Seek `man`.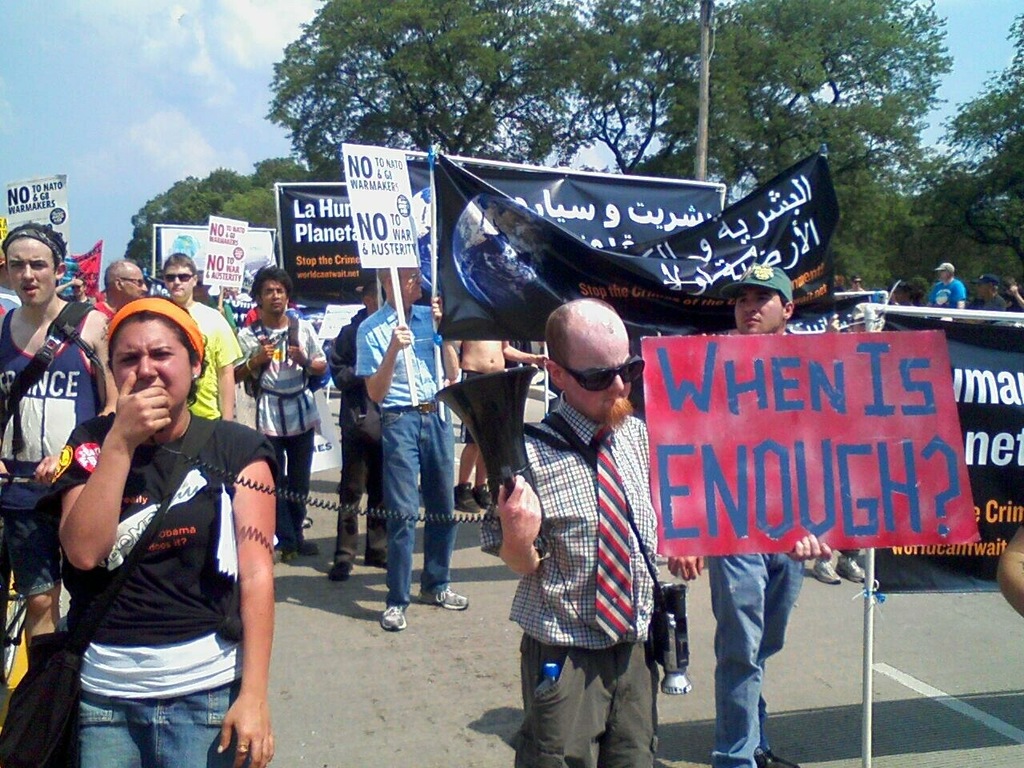
(left=93, top=258, right=149, bottom=319).
